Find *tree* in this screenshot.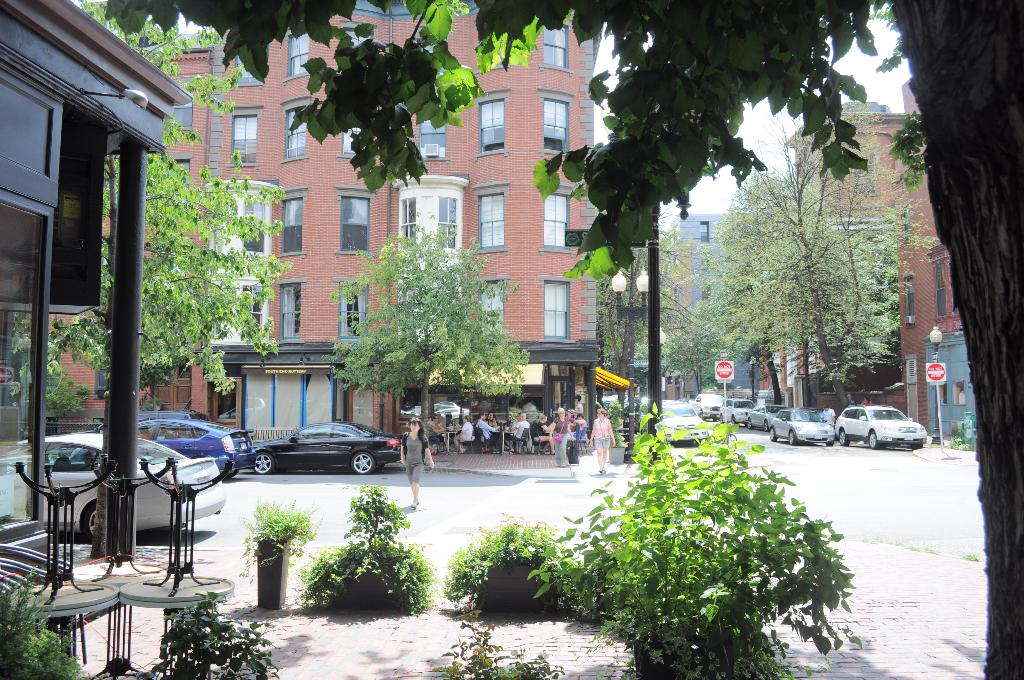
The bounding box for *tree* is l=696, t=113, r=918, b=417.
